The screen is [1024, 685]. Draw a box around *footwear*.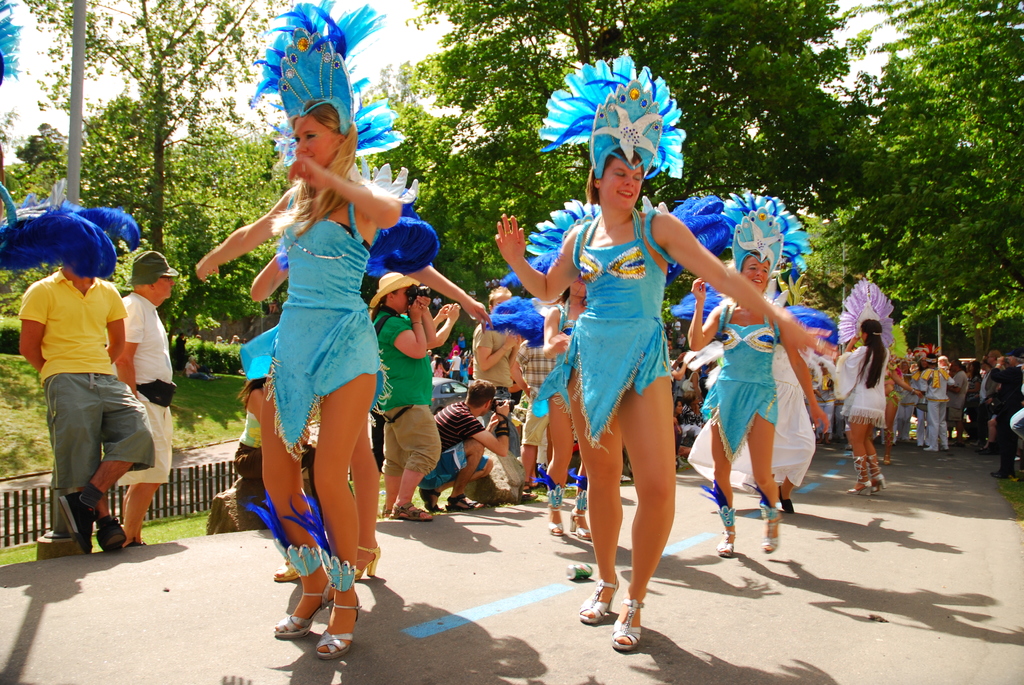
rect(990, 473, 1014, 482).
